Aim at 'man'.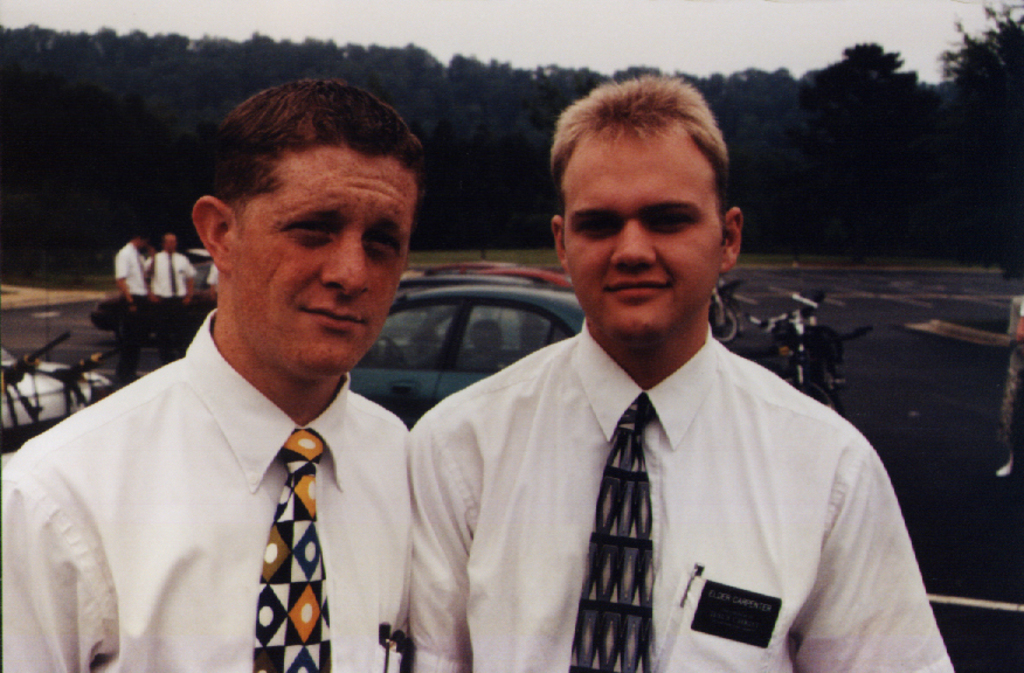
Aimed at crop(20, 109, 486, 661).
